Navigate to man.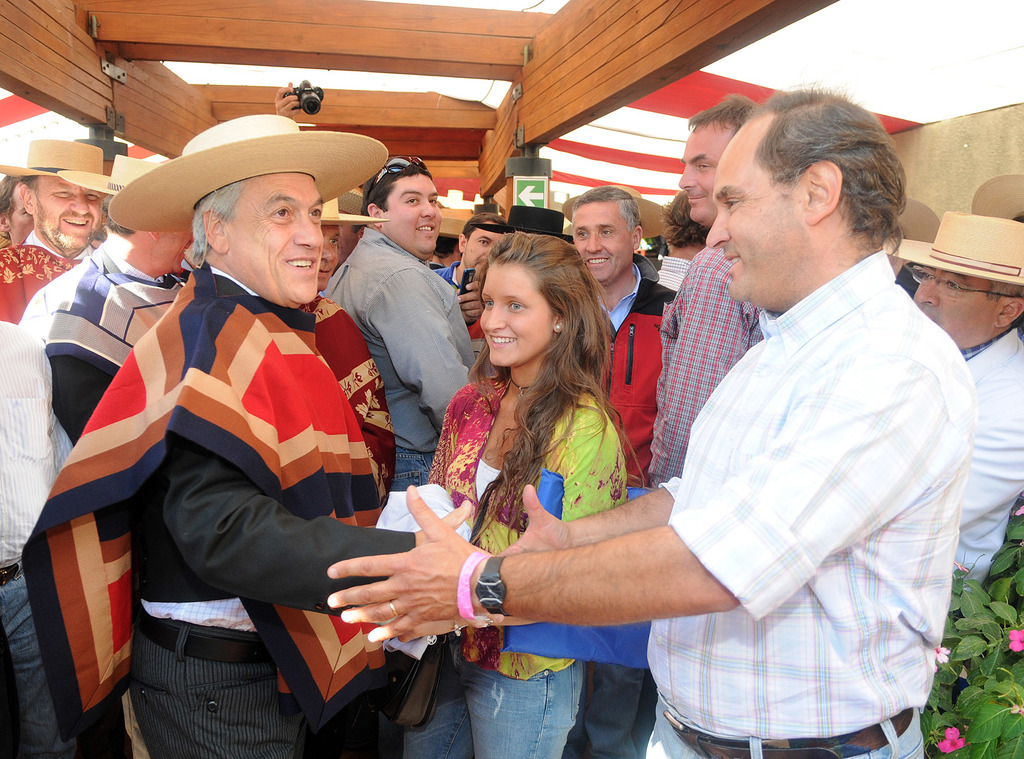
Navigation target: <bbox>19, 153, 199, 452</bbox>.
